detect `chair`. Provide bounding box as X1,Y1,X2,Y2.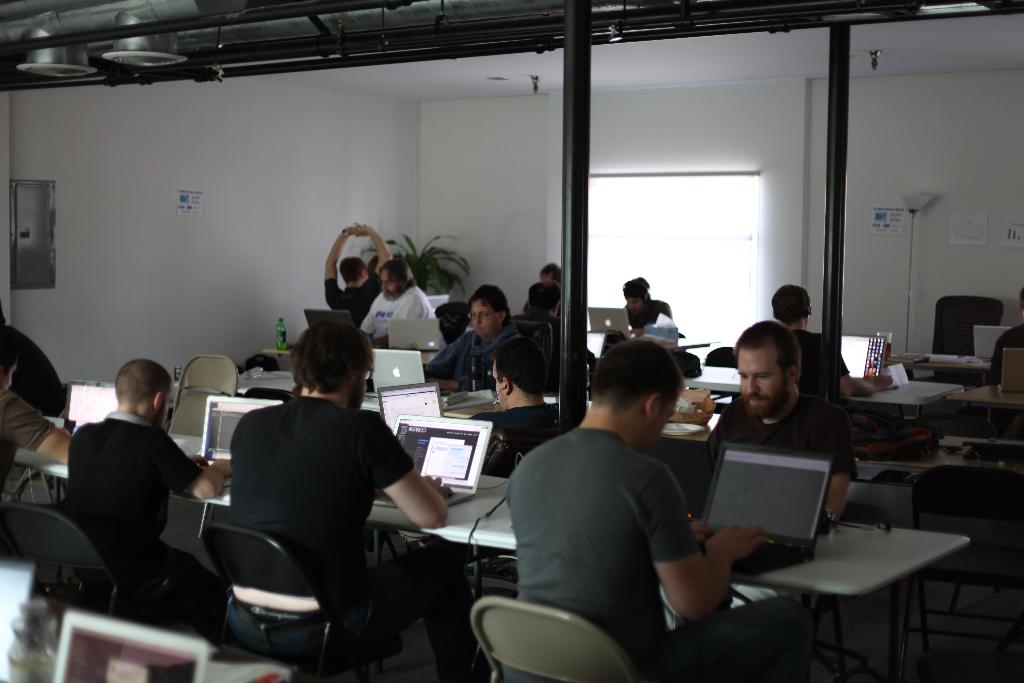
468,599,639,682.
